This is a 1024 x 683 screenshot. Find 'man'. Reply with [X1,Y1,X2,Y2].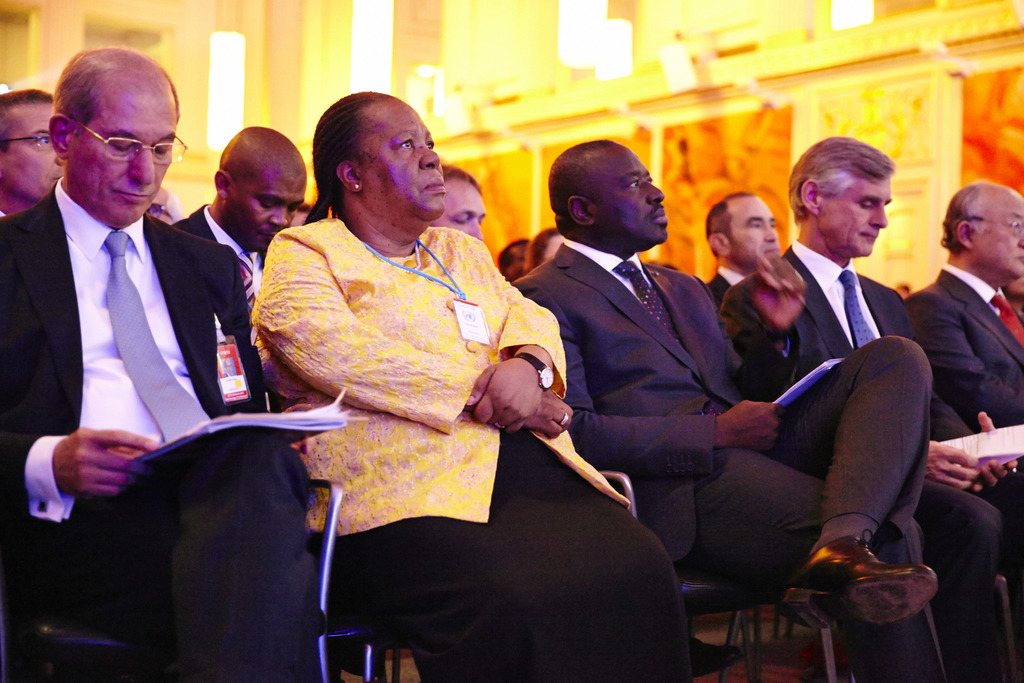
[703,191,780,304].
